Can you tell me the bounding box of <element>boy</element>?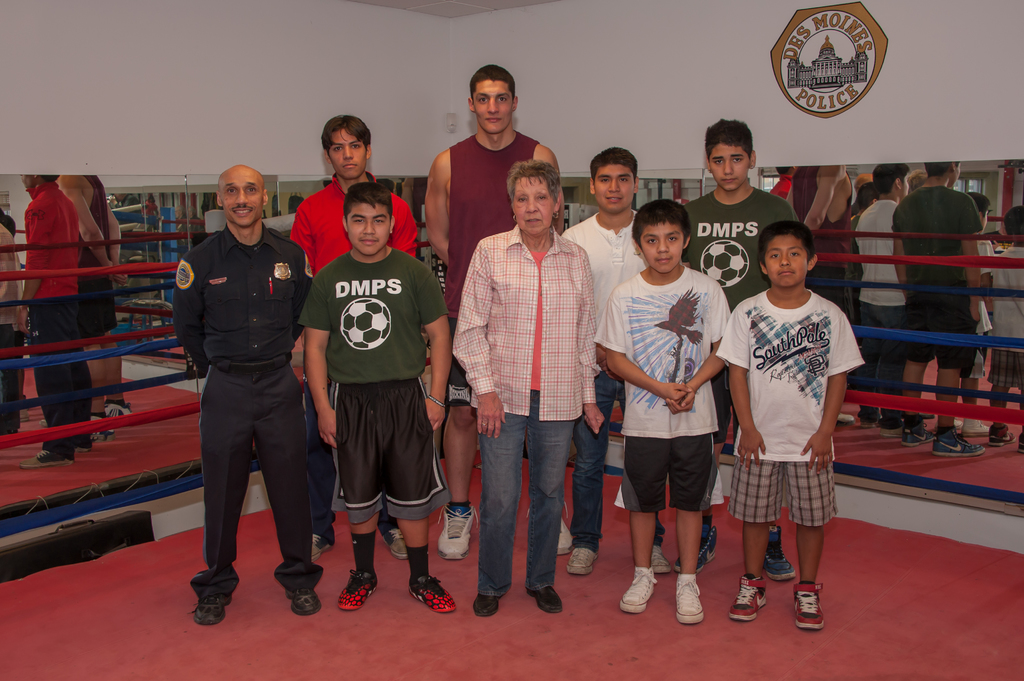
(left=674, top=117, right=794, bottom=579).
